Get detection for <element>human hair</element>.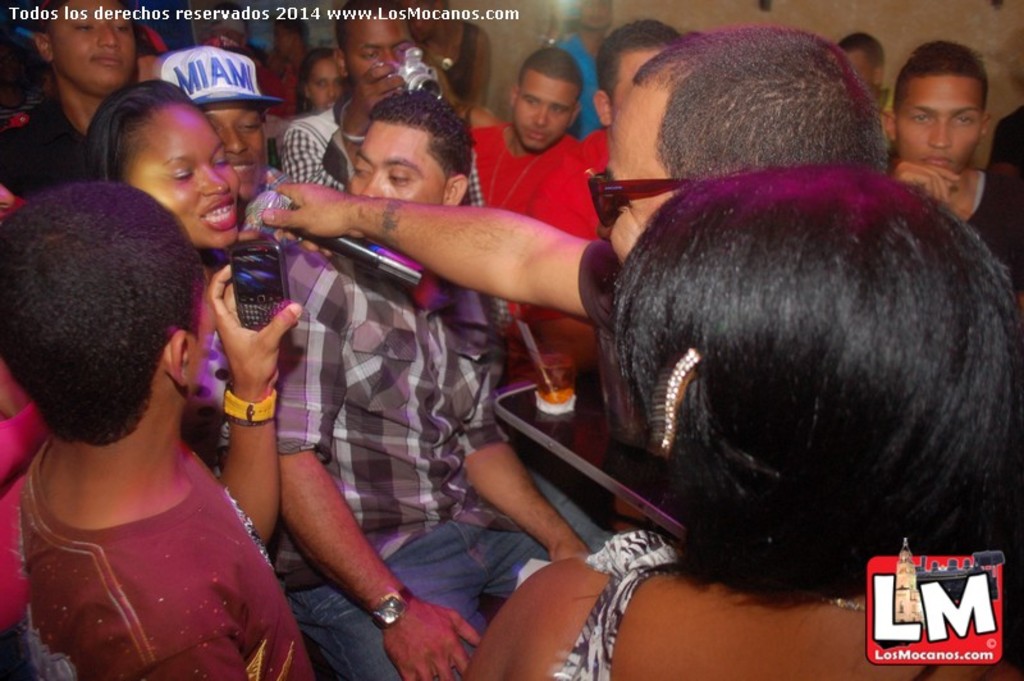
Detection: bbox=(607, 161, 1023, 637).
